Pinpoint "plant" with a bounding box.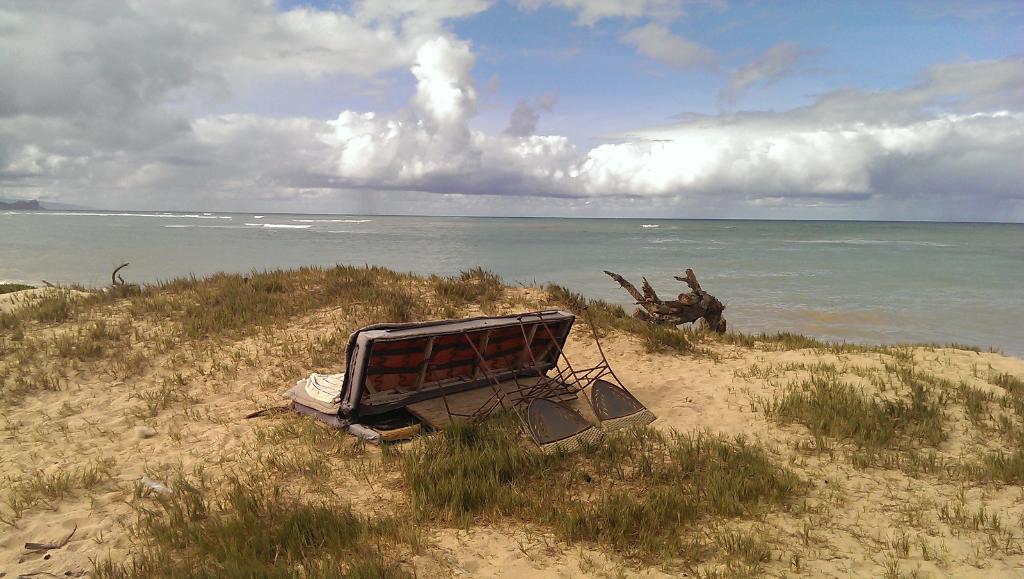
(x1=4, y1=414, x2=28, y2=446).
